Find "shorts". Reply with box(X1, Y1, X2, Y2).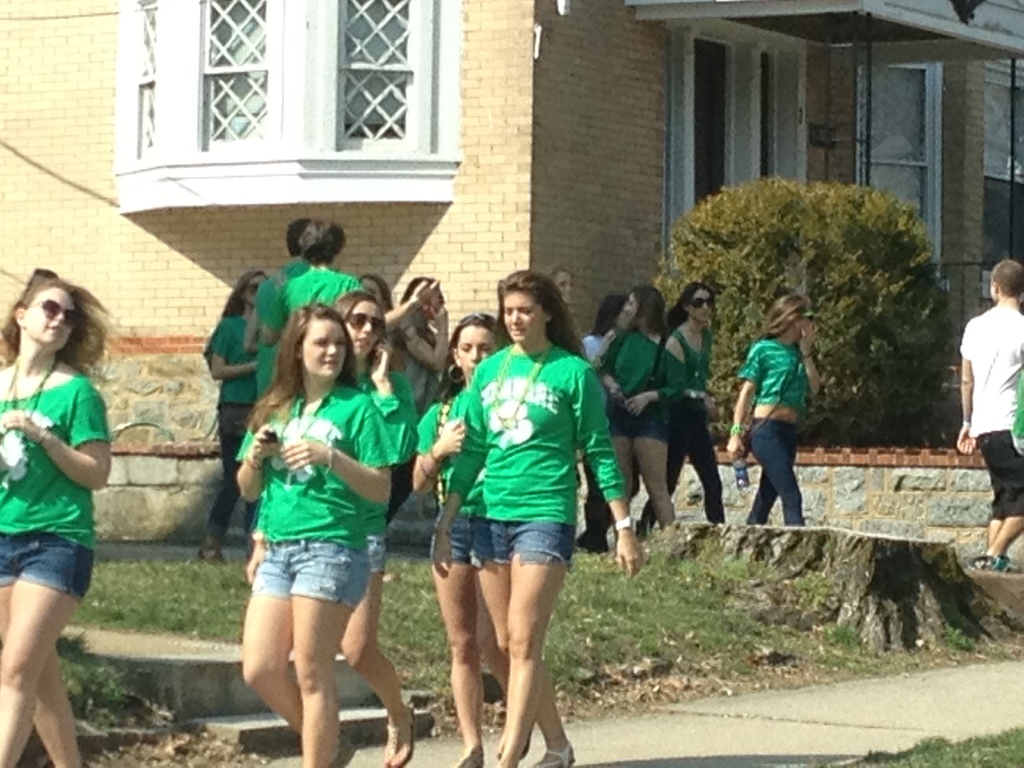
box(0, 529, 92, 601).
